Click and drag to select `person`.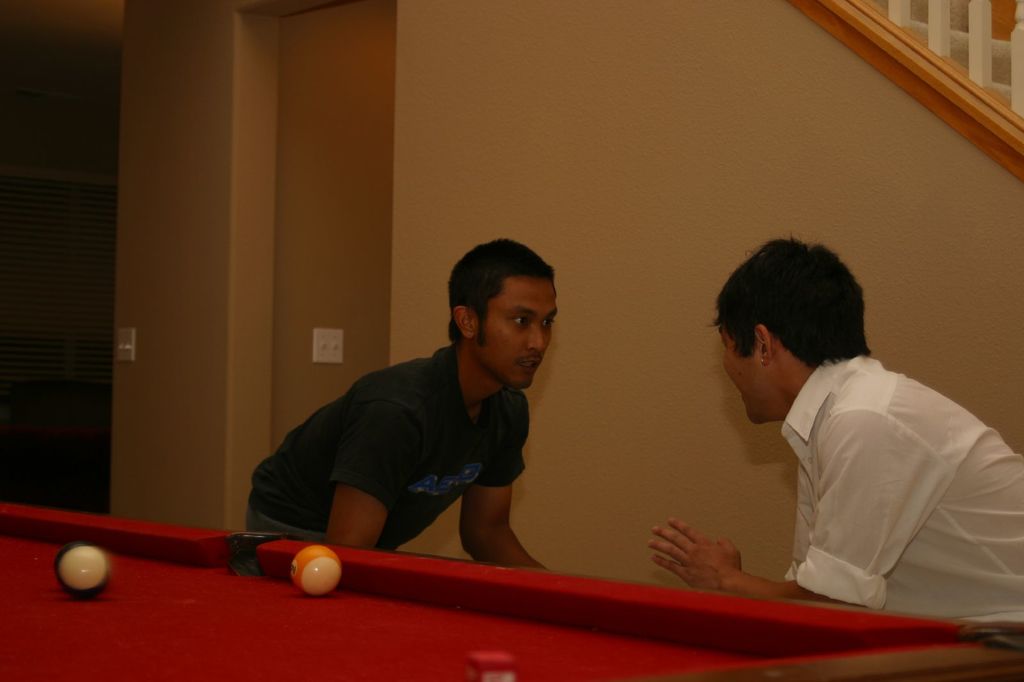
Selection: 644/234/1023/623.
